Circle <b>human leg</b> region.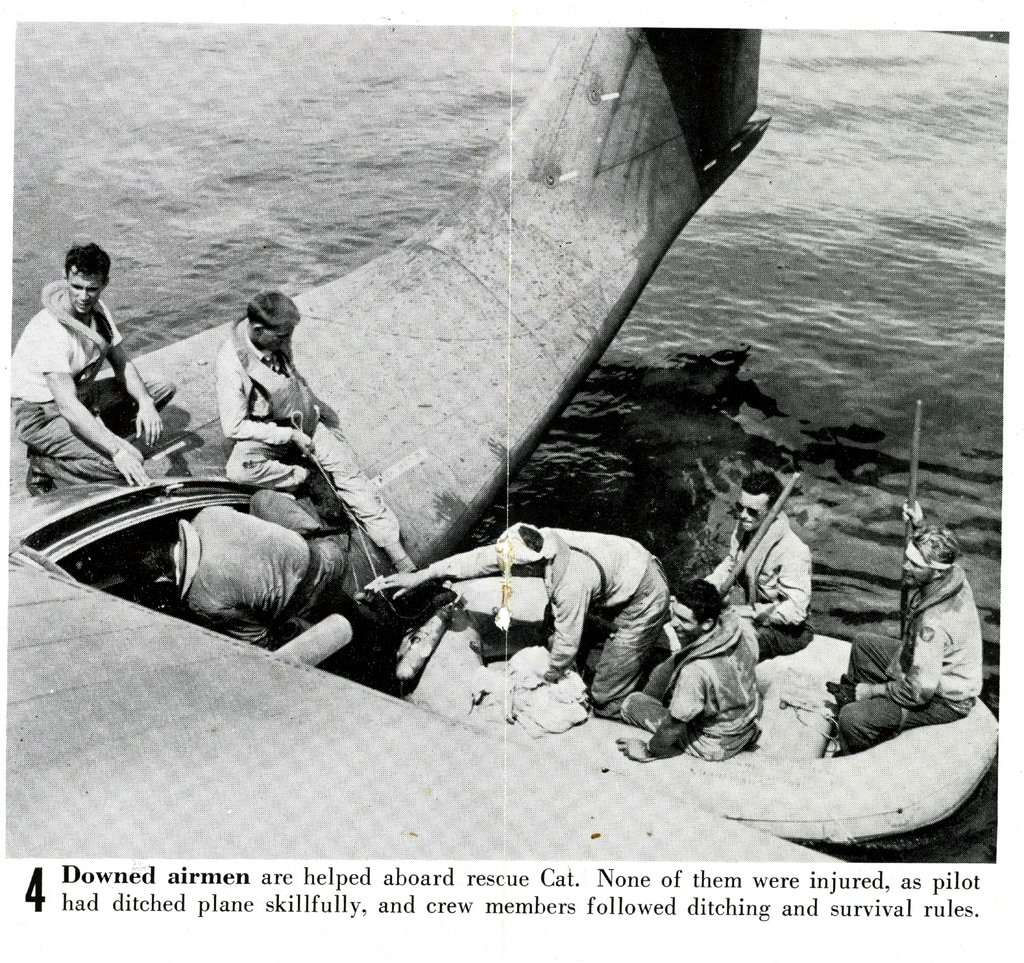
Region: [826,633,900,697].
